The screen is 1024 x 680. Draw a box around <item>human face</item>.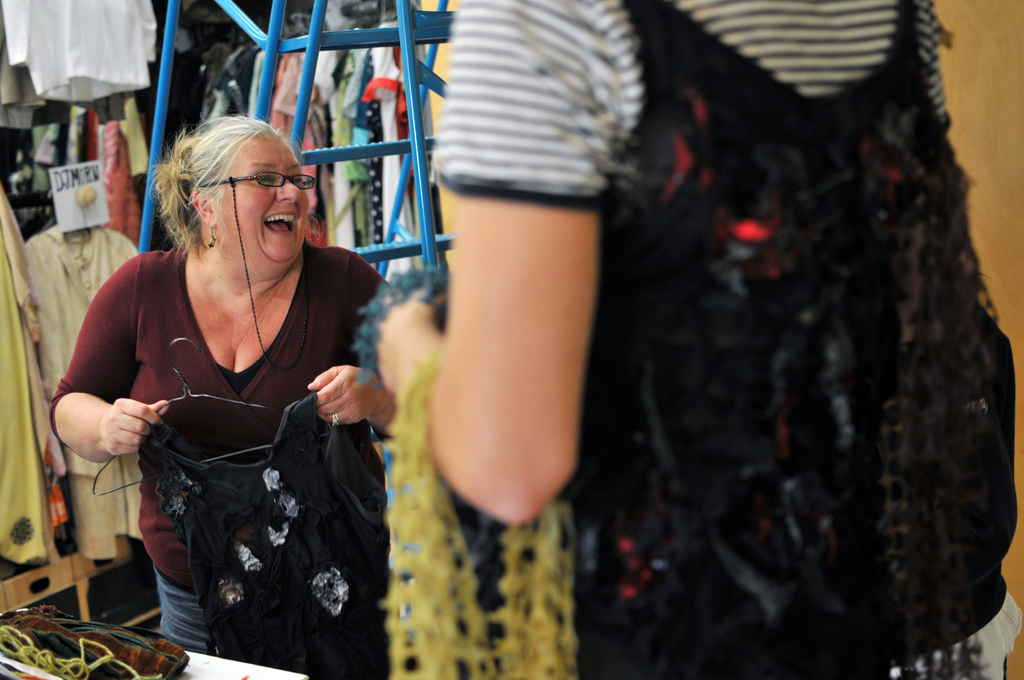
<box>204,138,307,264</box>.
